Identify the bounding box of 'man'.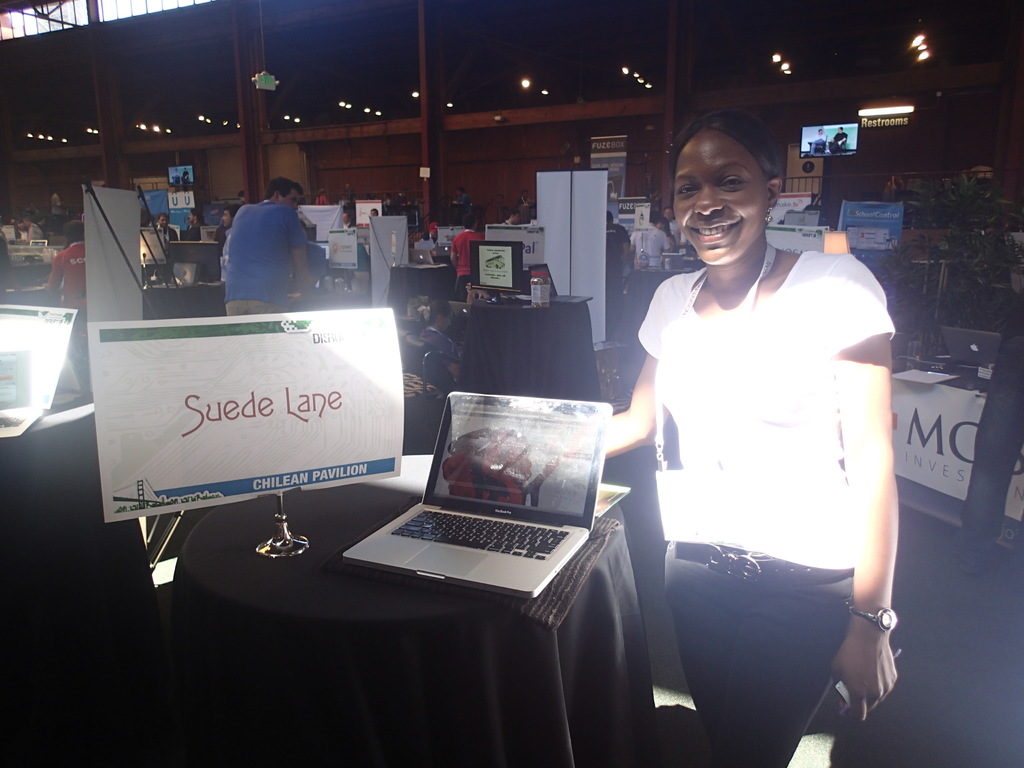
box=[448, 220, 484, 303].
